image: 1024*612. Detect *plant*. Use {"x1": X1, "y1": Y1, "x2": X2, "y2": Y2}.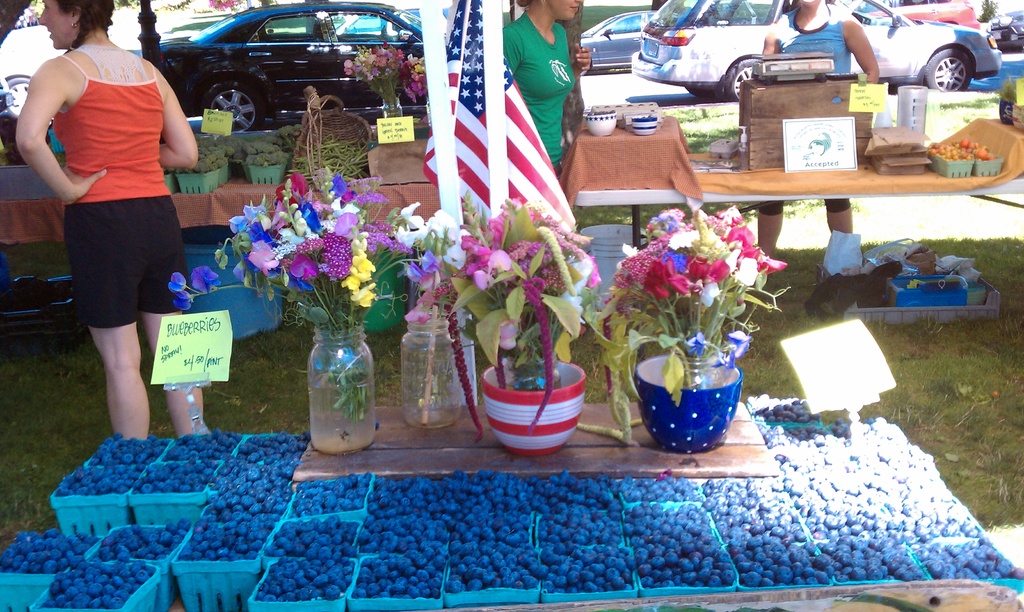
{"x1": 330, "y1": 38, "x2": 433, "y2": 140}.
